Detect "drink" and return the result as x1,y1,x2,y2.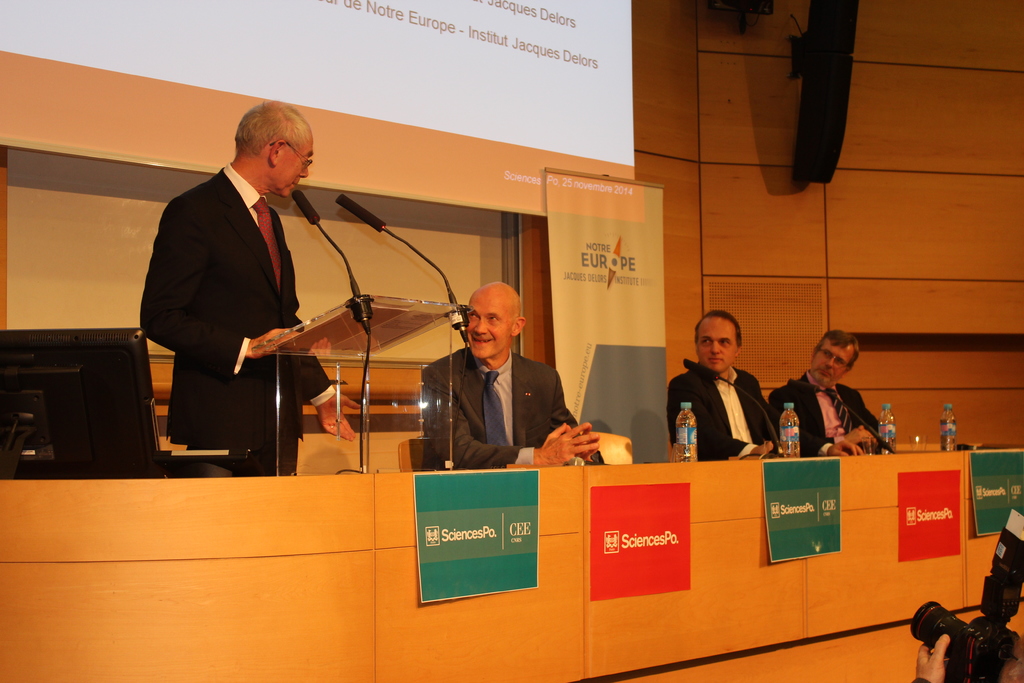
938,405,957,450.
